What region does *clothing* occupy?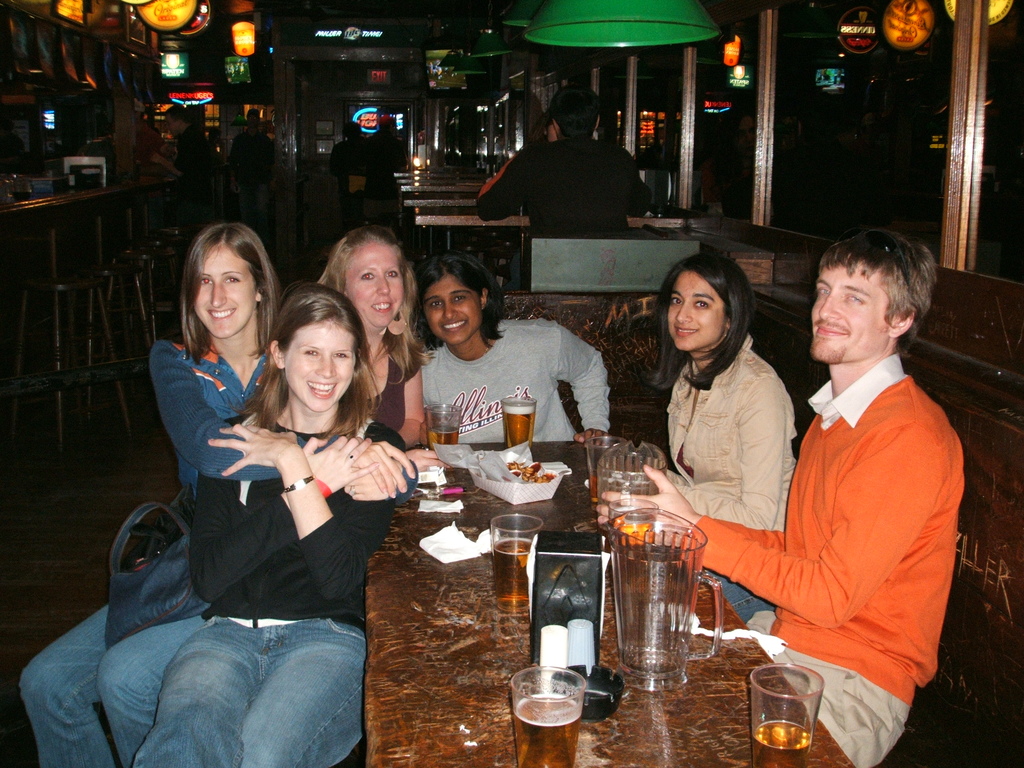
x1=417 y1=317 x2=615 y2=440.
